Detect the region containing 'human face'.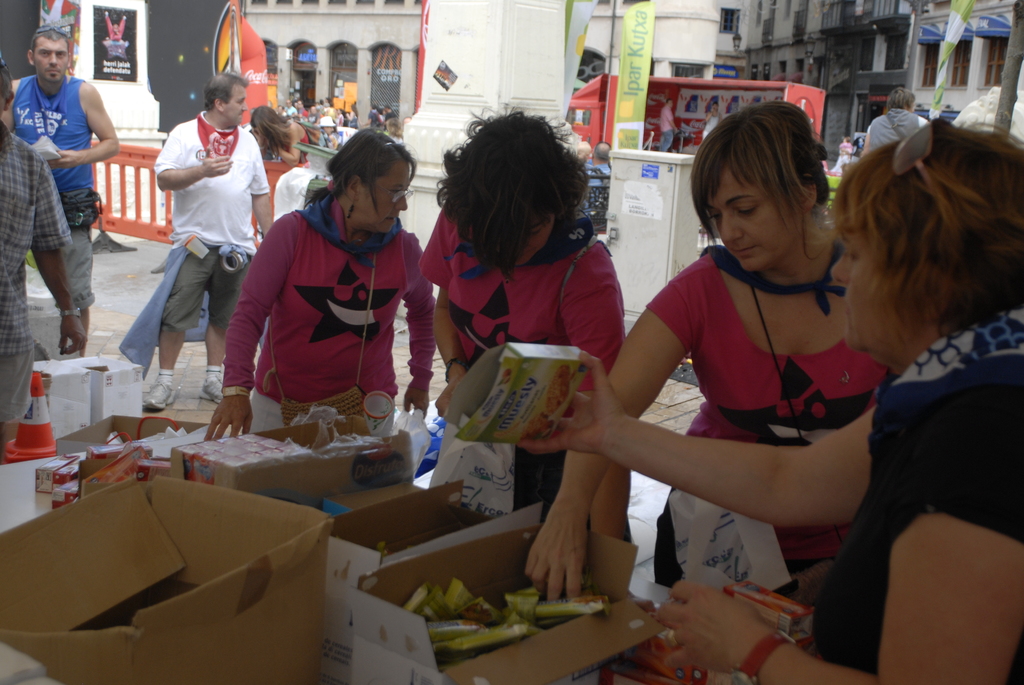
833 219 897 349.
